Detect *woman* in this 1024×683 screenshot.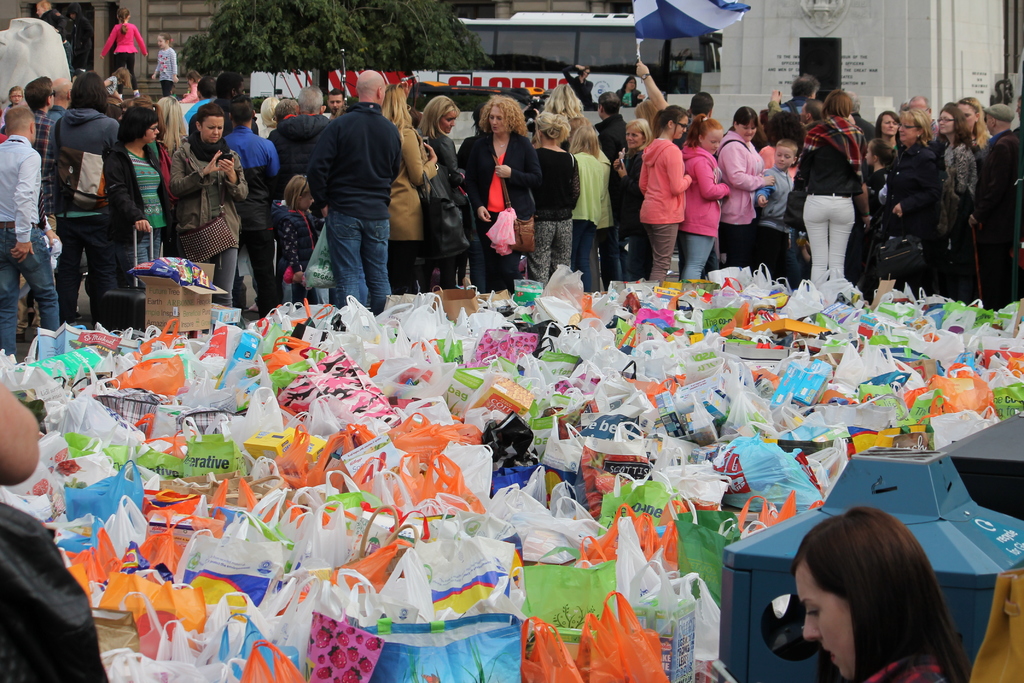
Detection: [760, 498, 952, 677].
